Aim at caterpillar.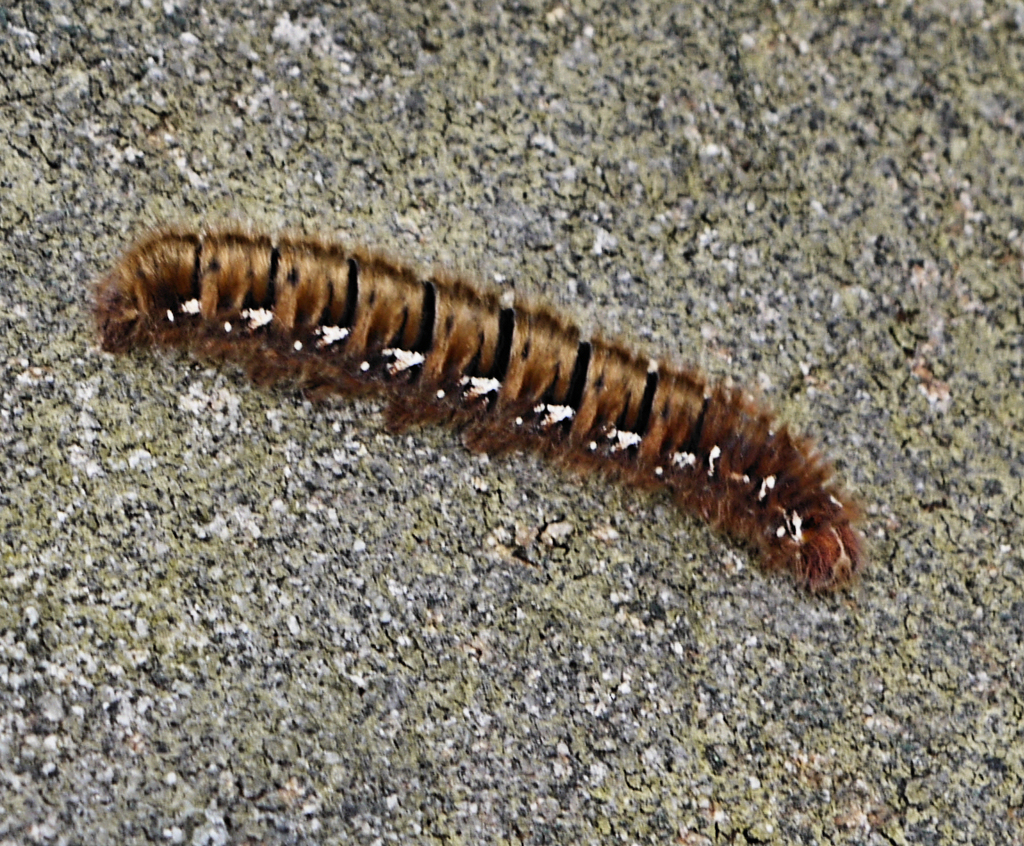
Aimed at select_region(90, 210, 866, 602).
